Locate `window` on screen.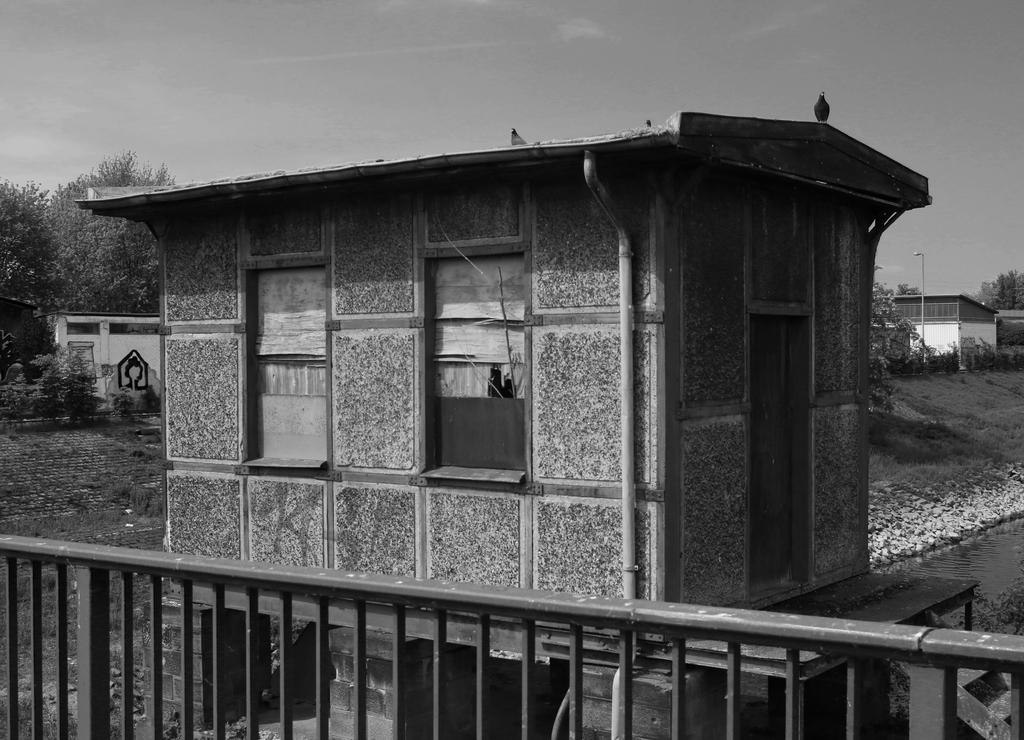
On screen at box=[237, 264, 329, 476].
